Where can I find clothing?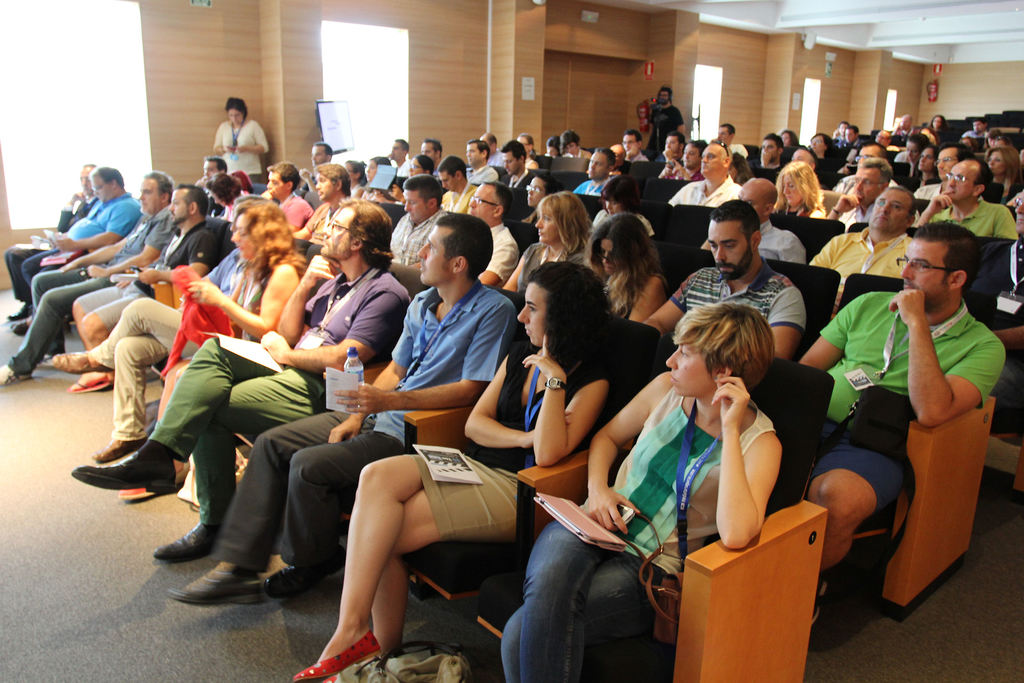
You can find it at Rect(75, 225, 213, 329).
